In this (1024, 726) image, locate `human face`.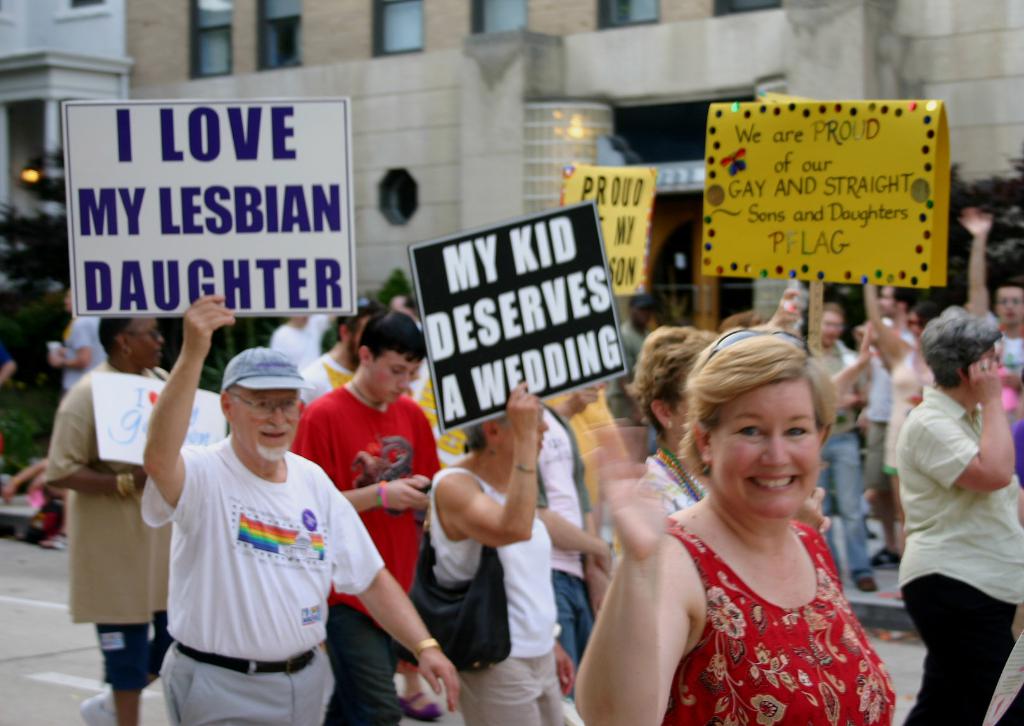
Bounding box: bbox=[374, 355, 420, 406].
